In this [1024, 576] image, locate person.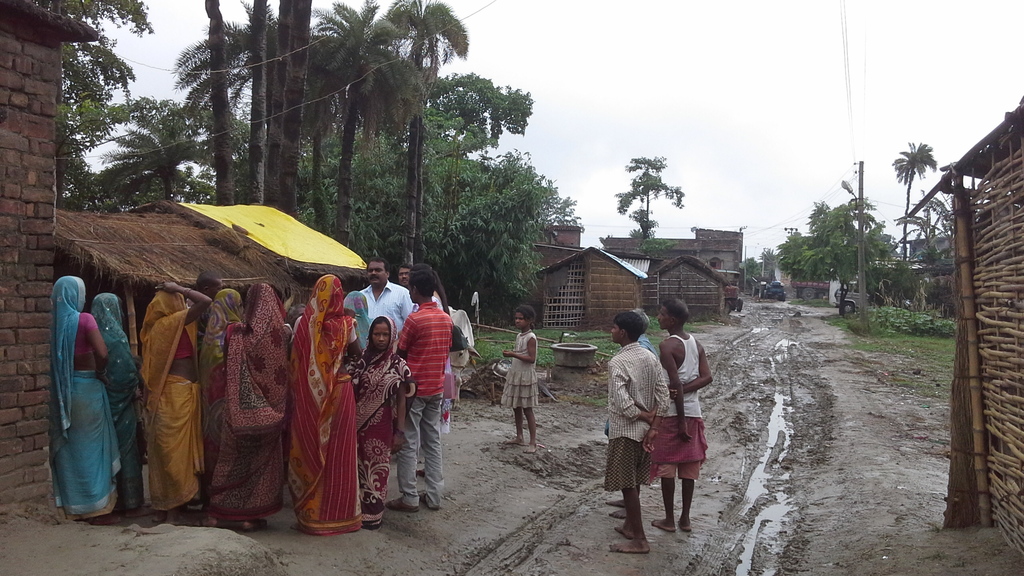
Bounding box: bbox=[394, 266, 409, 284].
